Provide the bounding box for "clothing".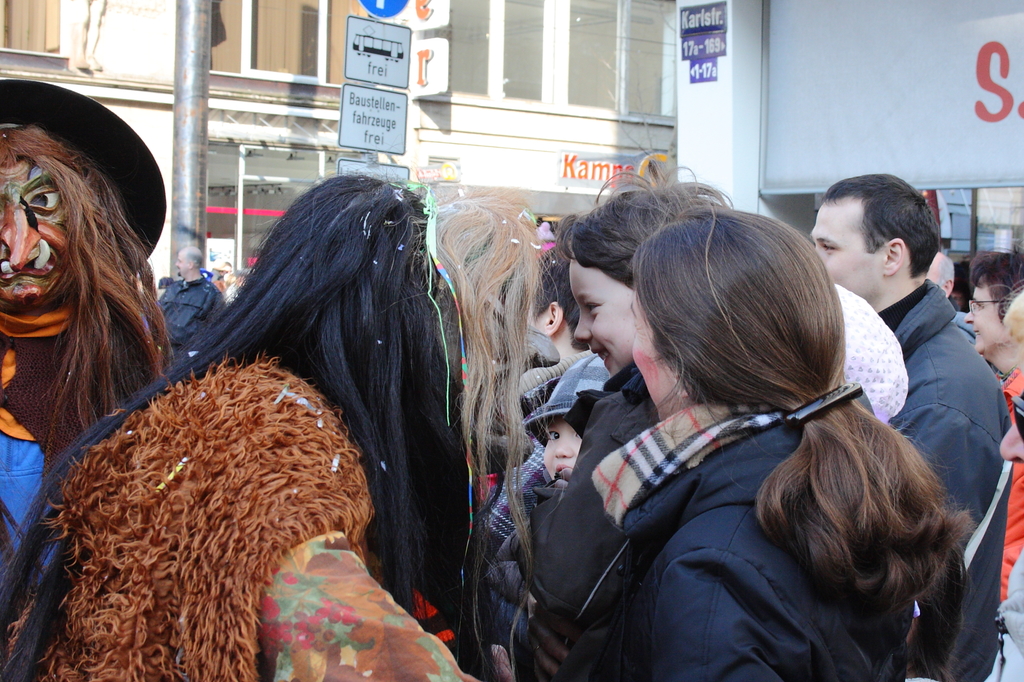
crop(512, 365, 656, 681).
